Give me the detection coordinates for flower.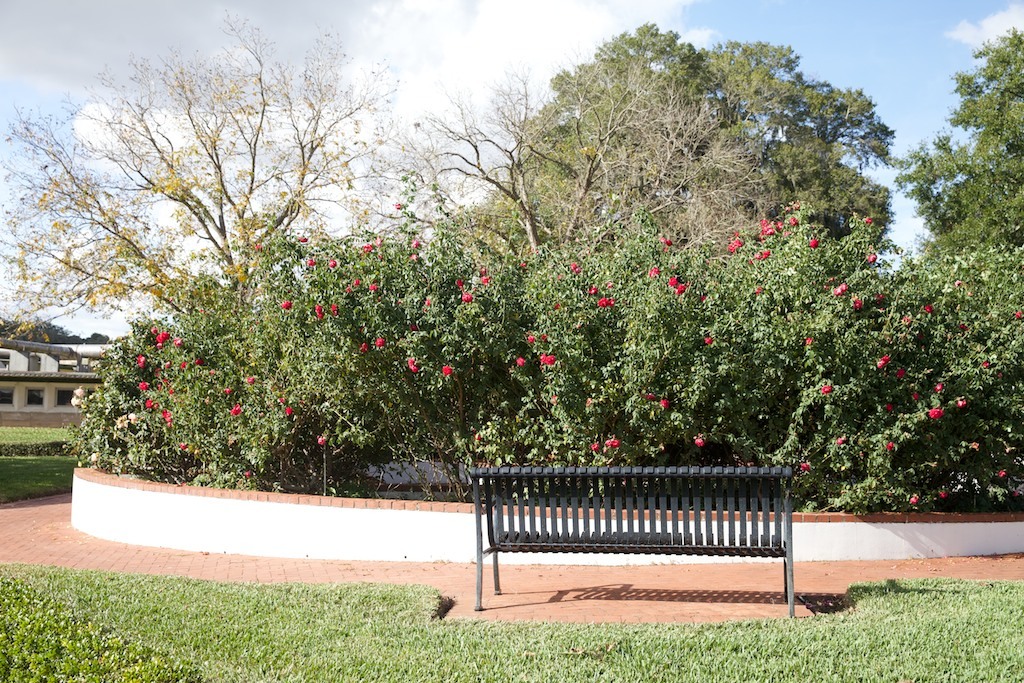
{"left": 228, "top": 403, "right": 245, "bottom": 416}.
